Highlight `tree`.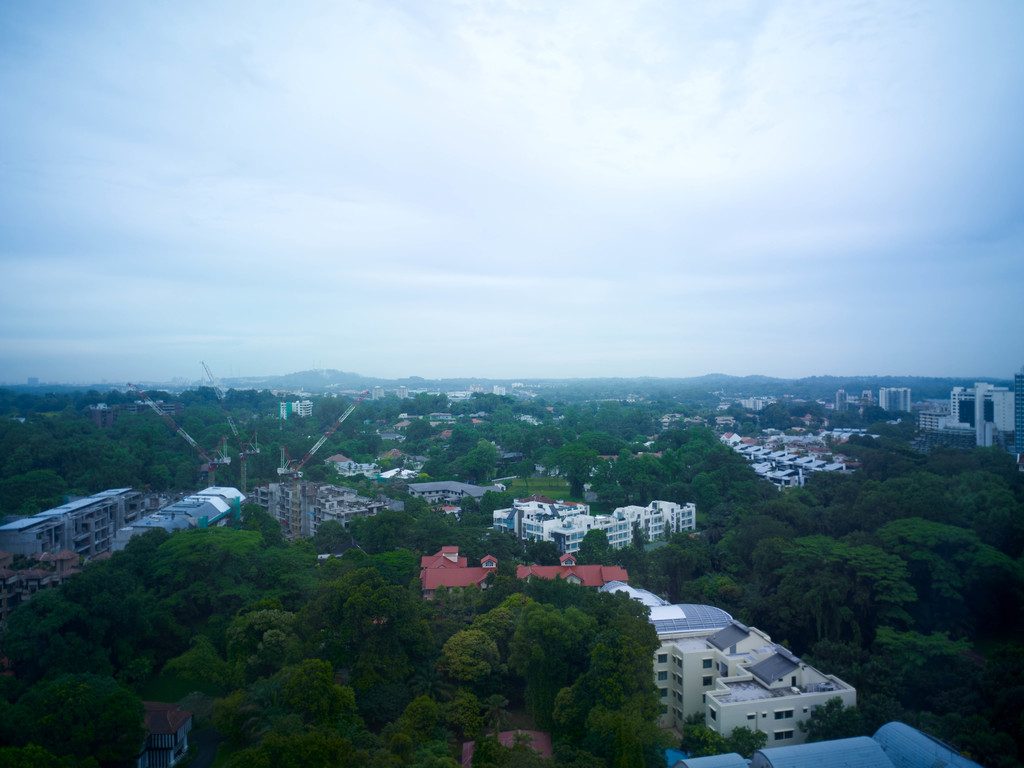
Highlighted region: bbox=[473, 735, 500, 767].
